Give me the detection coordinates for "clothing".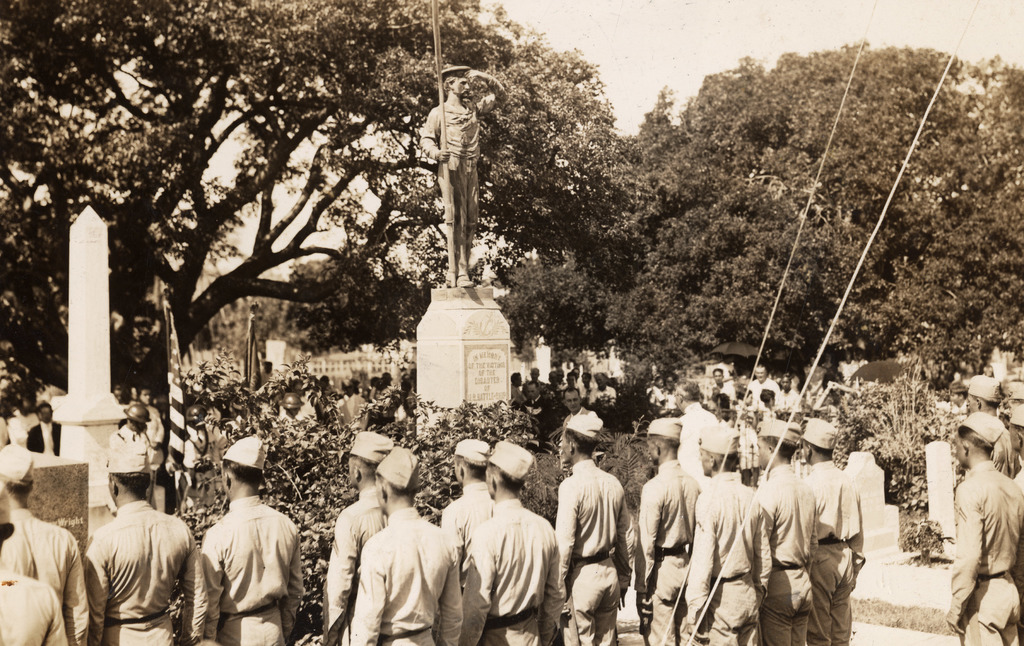
x1=751, y1=461, x2=813, y2=645.
